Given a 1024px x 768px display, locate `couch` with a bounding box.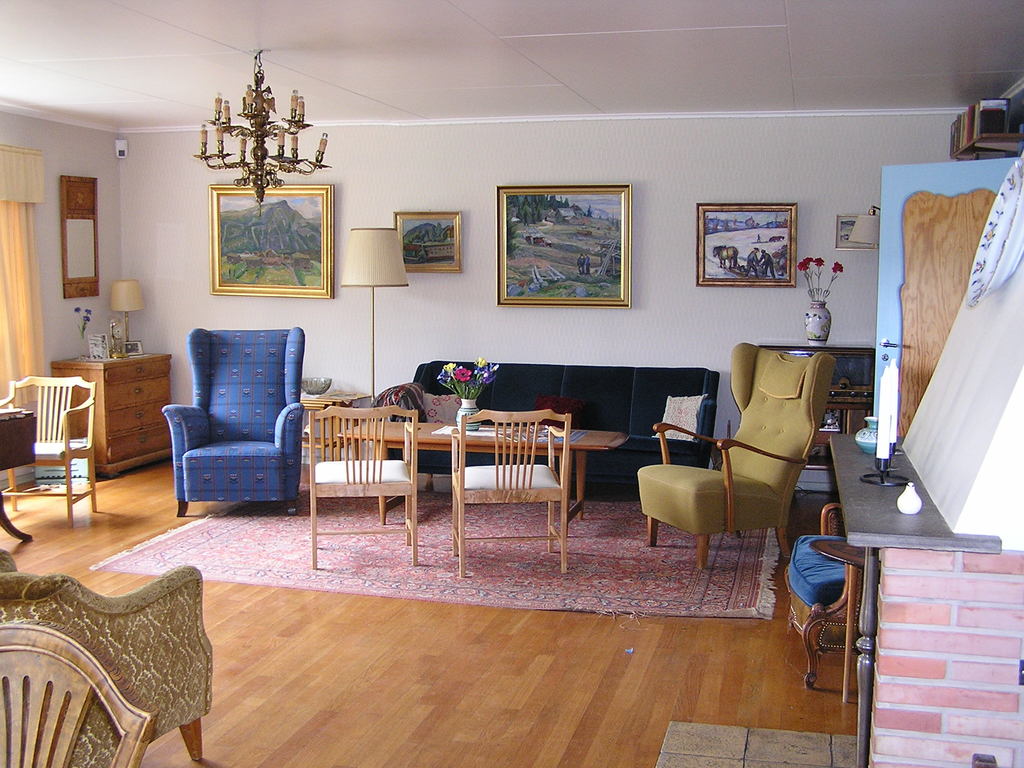
Located: [x1=374, y1=362, x2=724, y2=500].
